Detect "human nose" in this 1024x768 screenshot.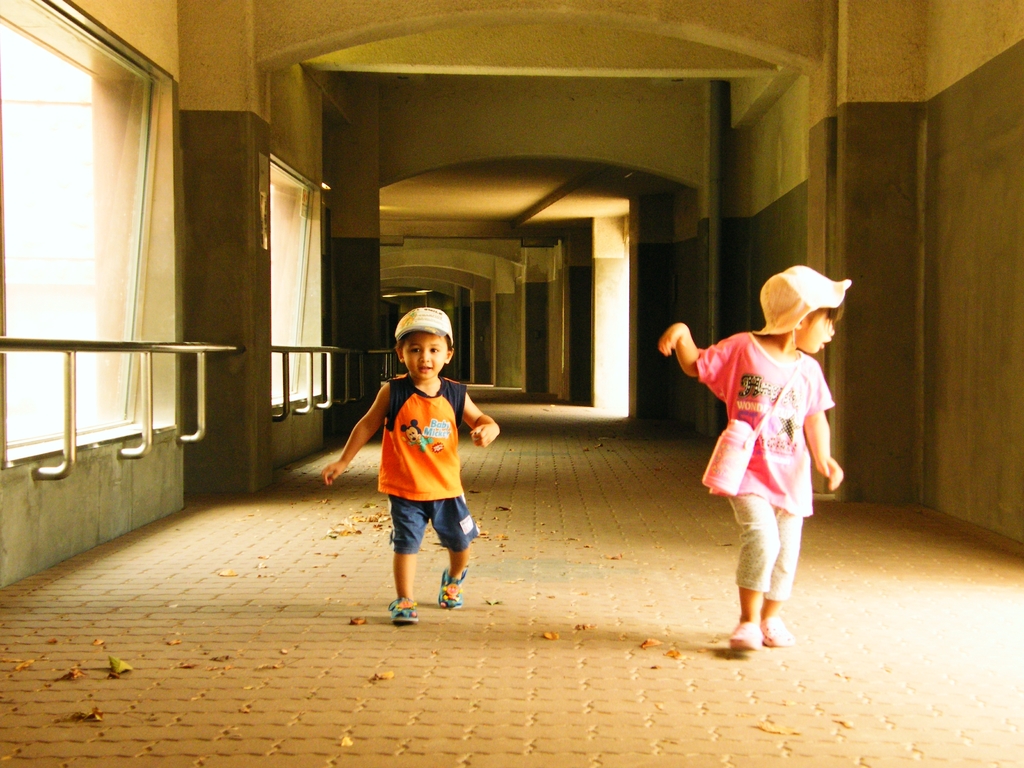
Detection: x1=419 y1=349 x2=429 y2=362.
